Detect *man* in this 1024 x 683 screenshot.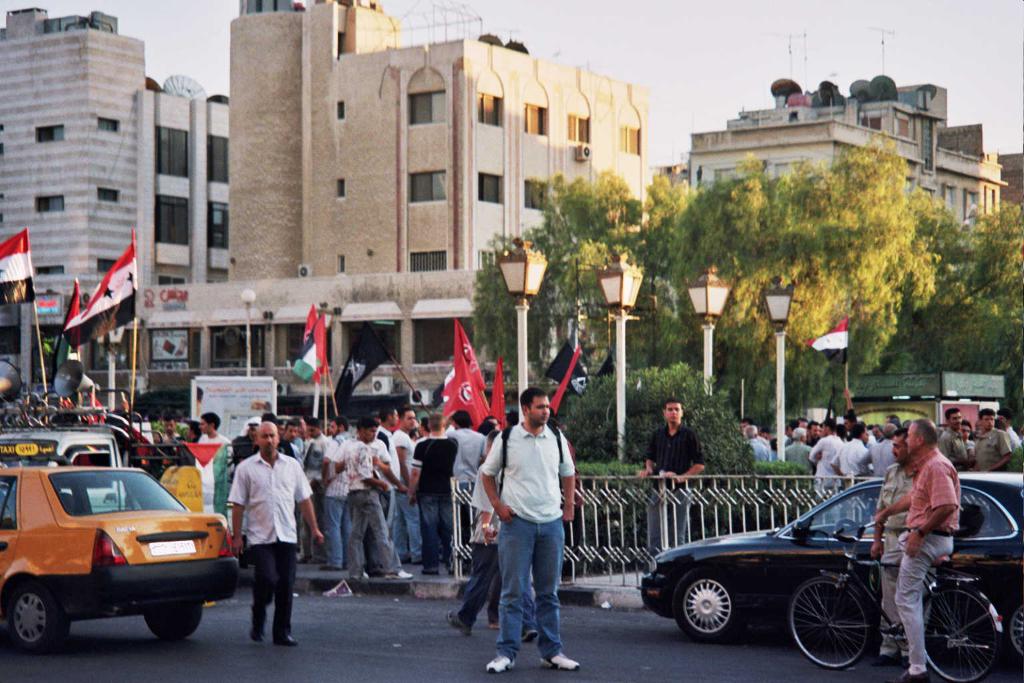
Detection: [839,440,881,478].
